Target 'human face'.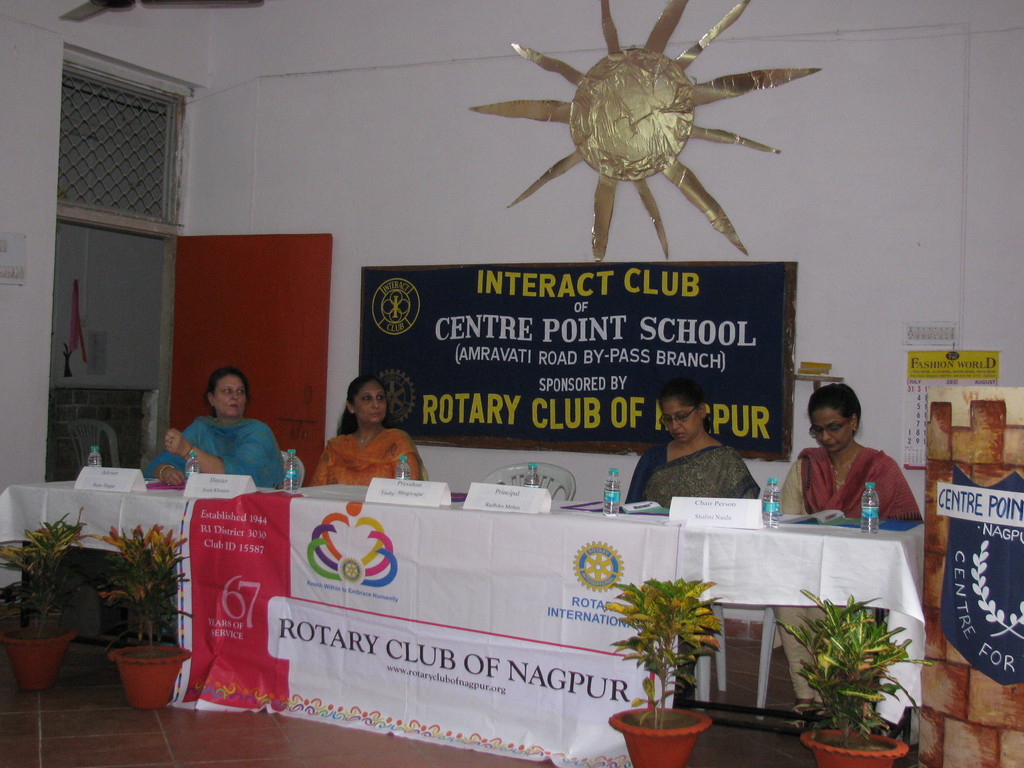
Target region: <box>356,384,387,424</box>.
